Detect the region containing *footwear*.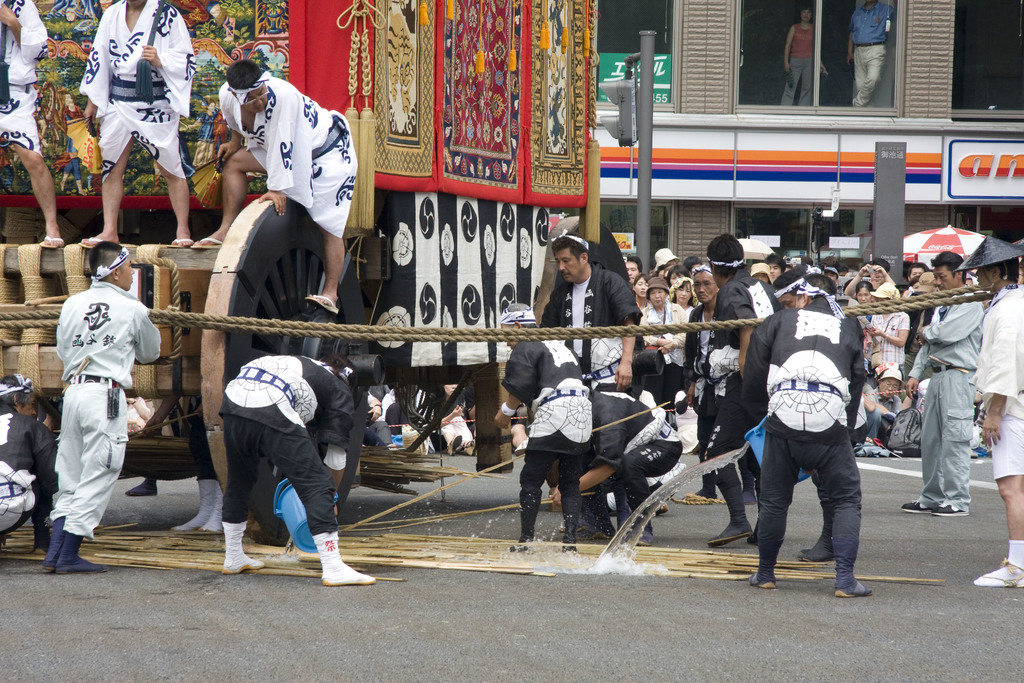
select_region(632, 527, 652, 547).
